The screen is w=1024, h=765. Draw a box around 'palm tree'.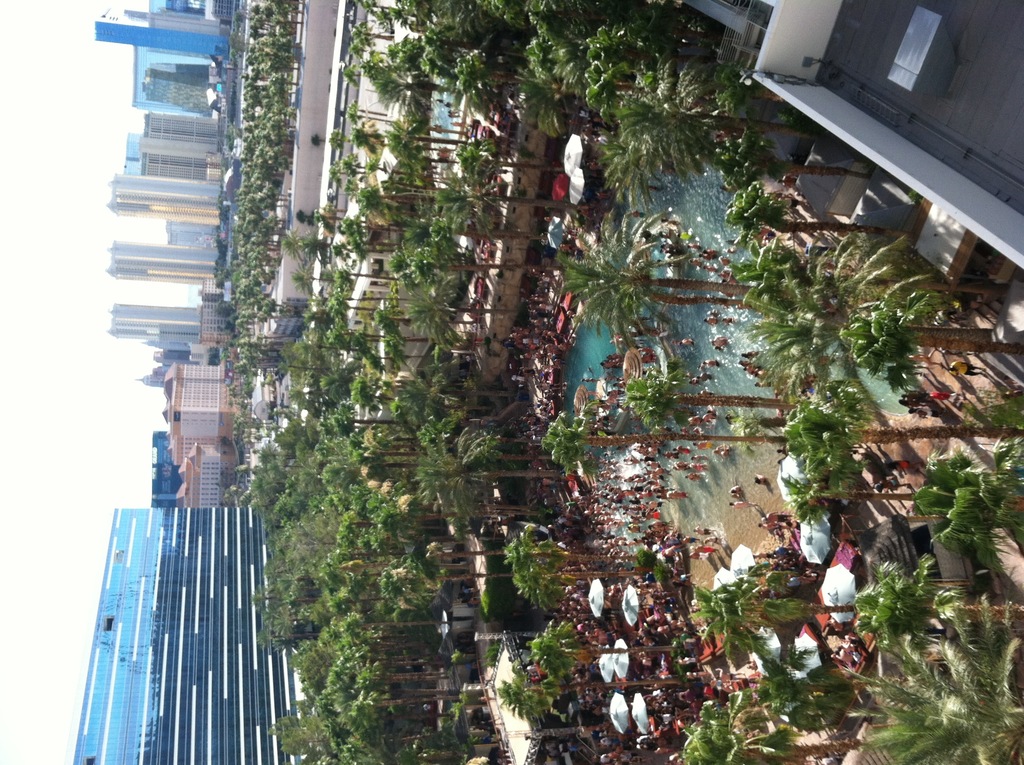
(x1=845, y1=307, x2=1008, y2=373).
